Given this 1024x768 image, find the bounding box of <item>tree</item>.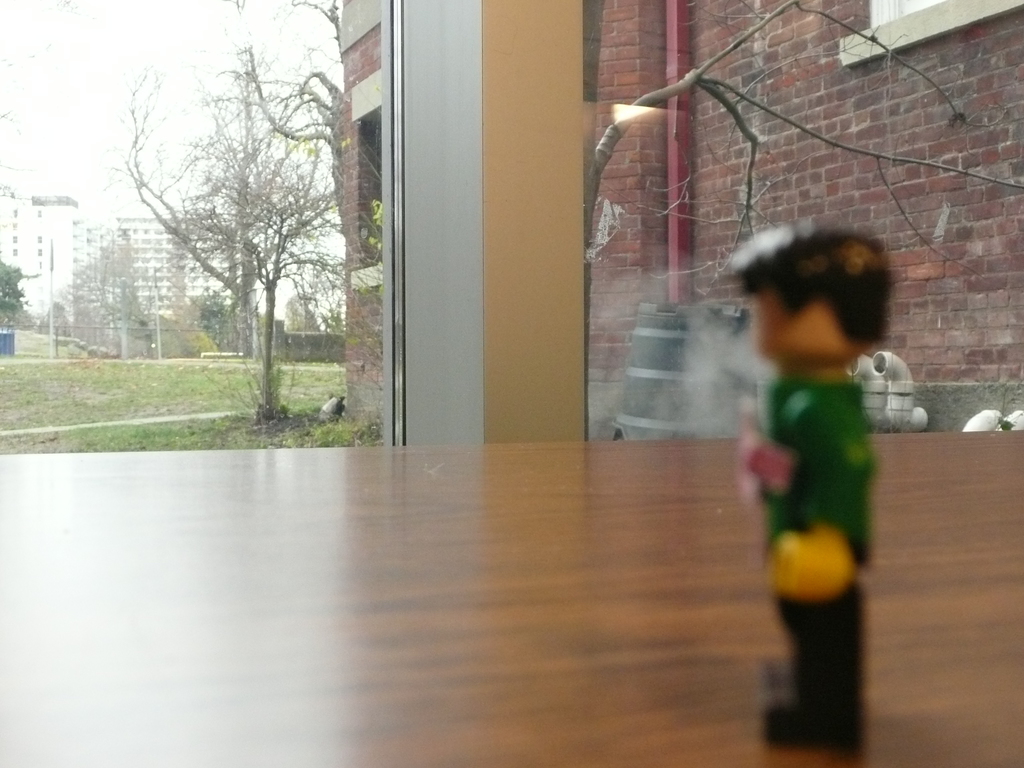
(0, 259, 36, 330).
